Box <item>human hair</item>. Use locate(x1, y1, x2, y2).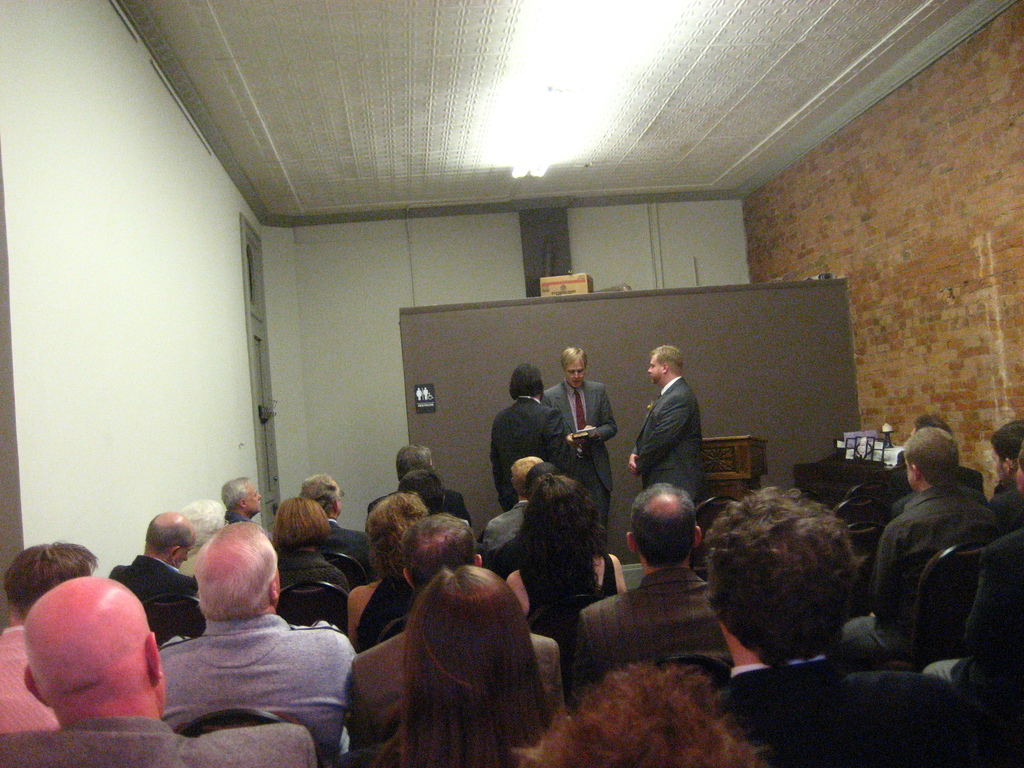
locate(144, 514, 196, 556).
